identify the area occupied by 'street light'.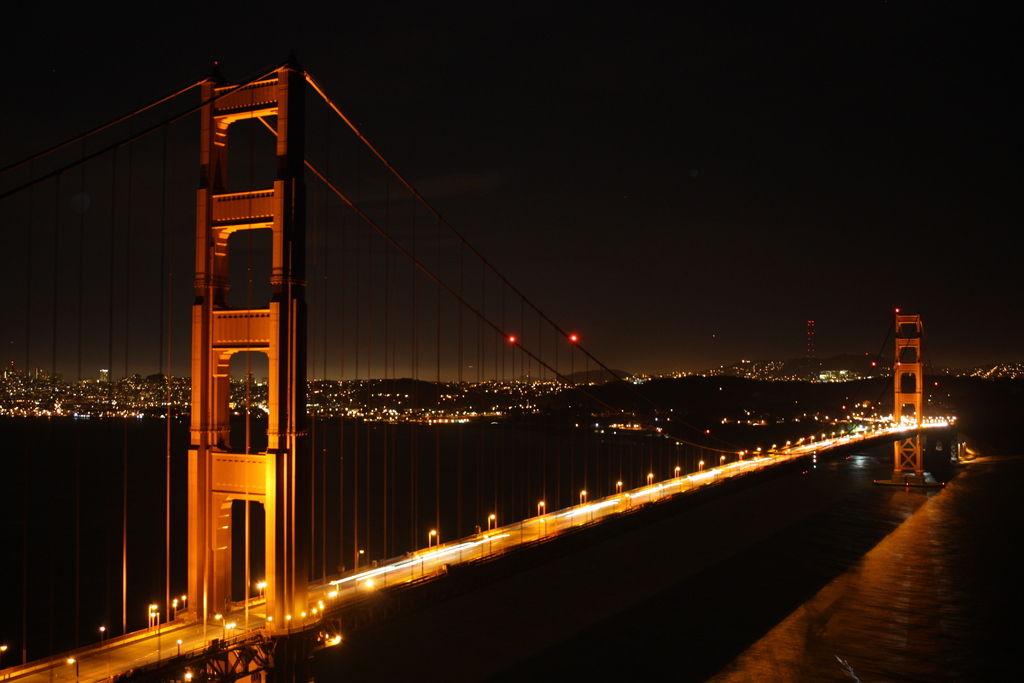
Area: BBox(820, 431, 823, 441).
